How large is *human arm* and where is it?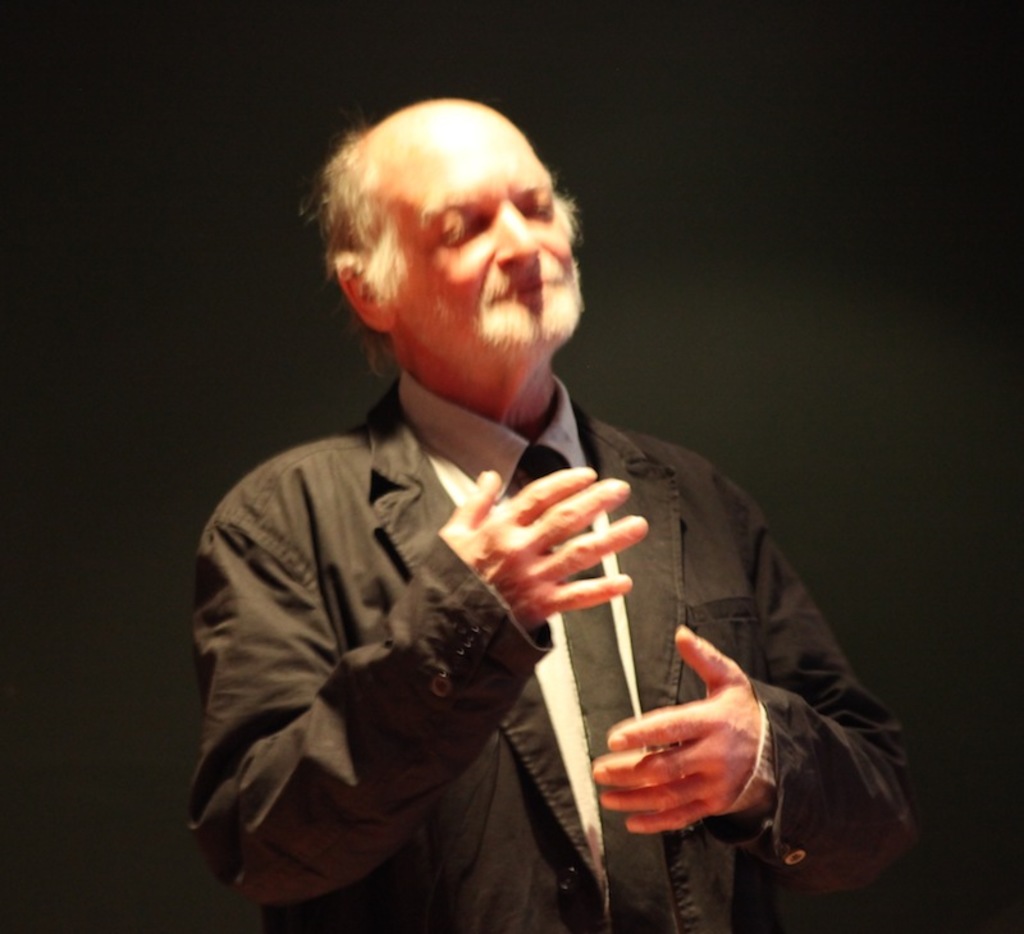
Bounding box: [581, 455, 919, 894].
